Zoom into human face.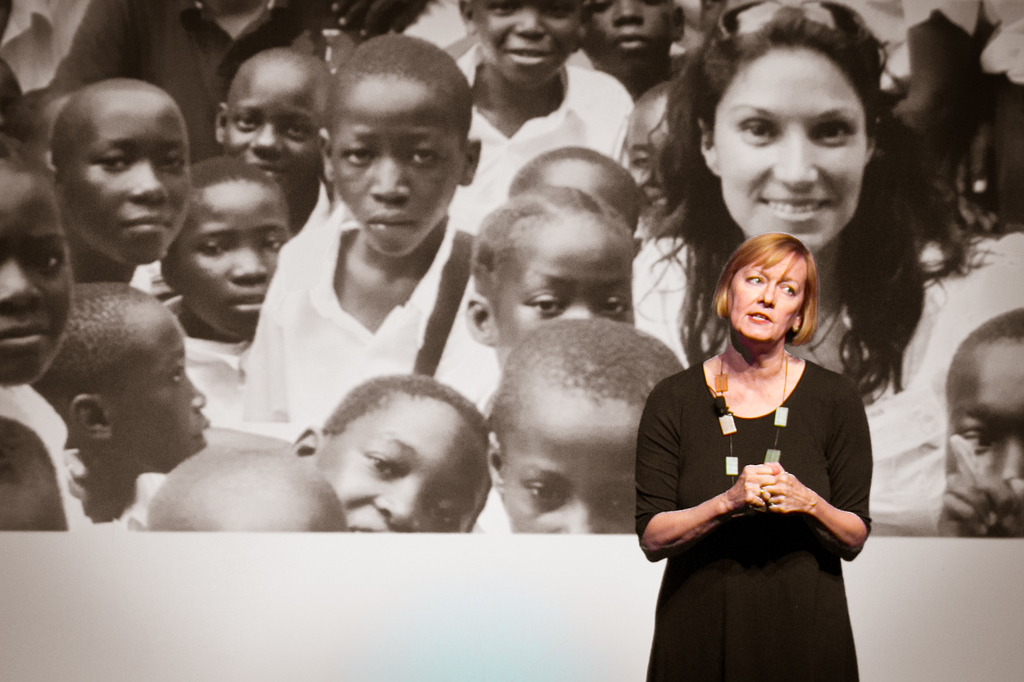
Zoom target: left=716, top=47, right=857, bottom=259.
